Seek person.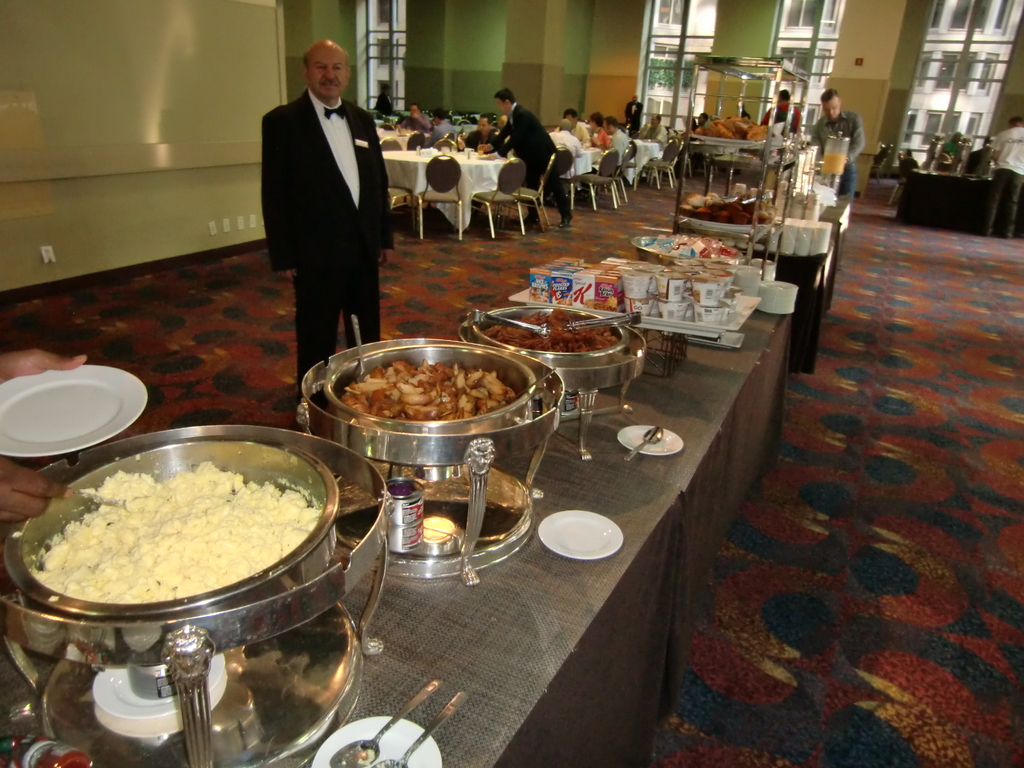
x1=965, y1=138, x2=993, y2=173.
